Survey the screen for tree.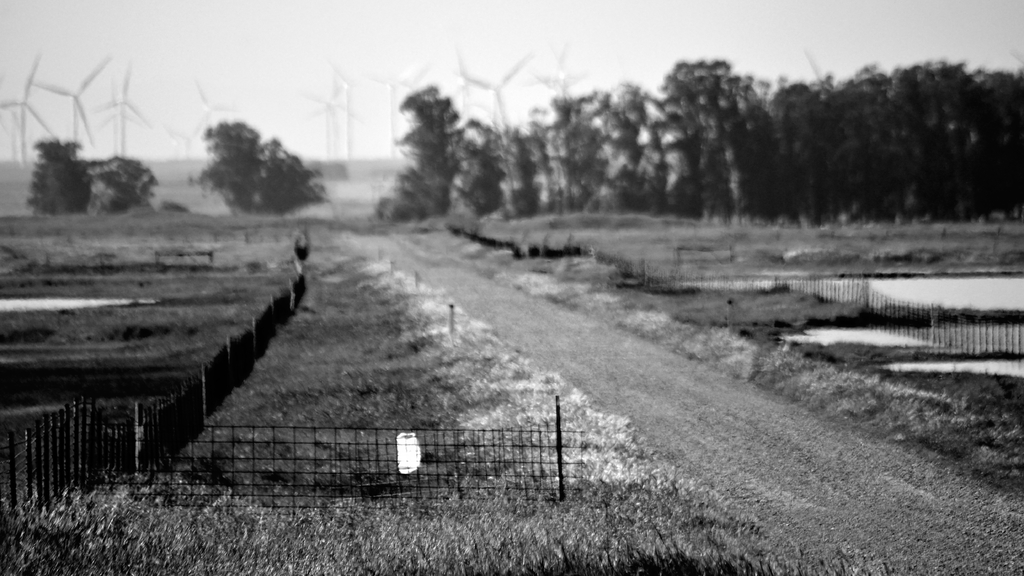
Survey found: (19, 138, 92, 217).
